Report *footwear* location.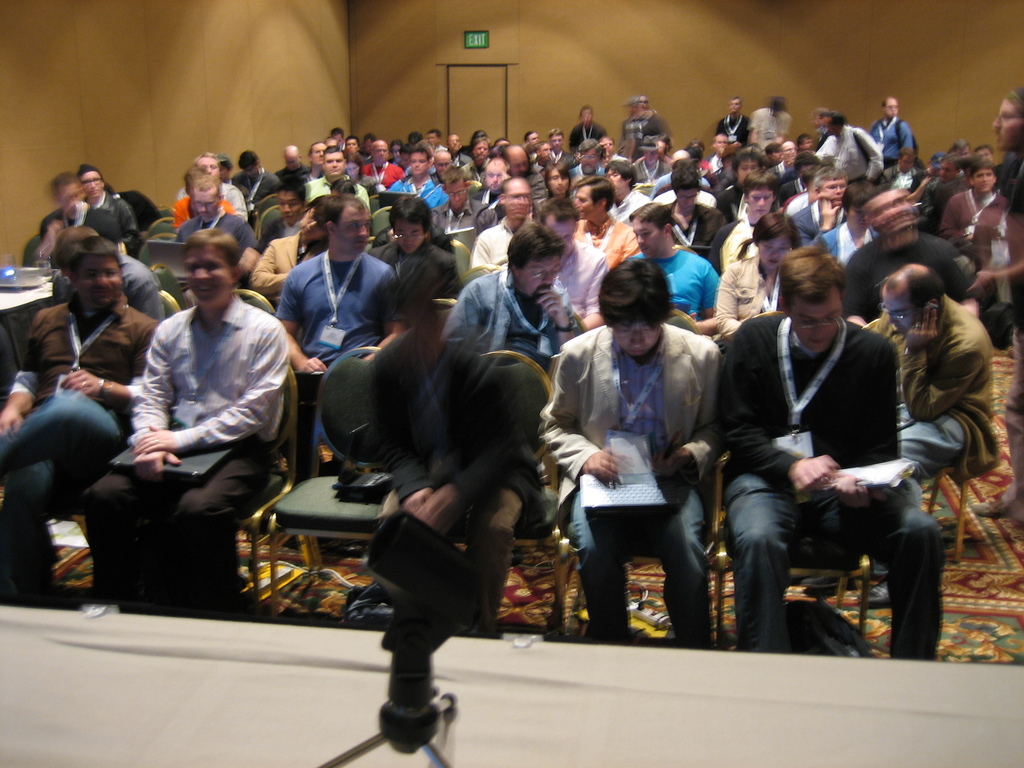
Report: x1=803, y1=573, x2=849, y2=591.
